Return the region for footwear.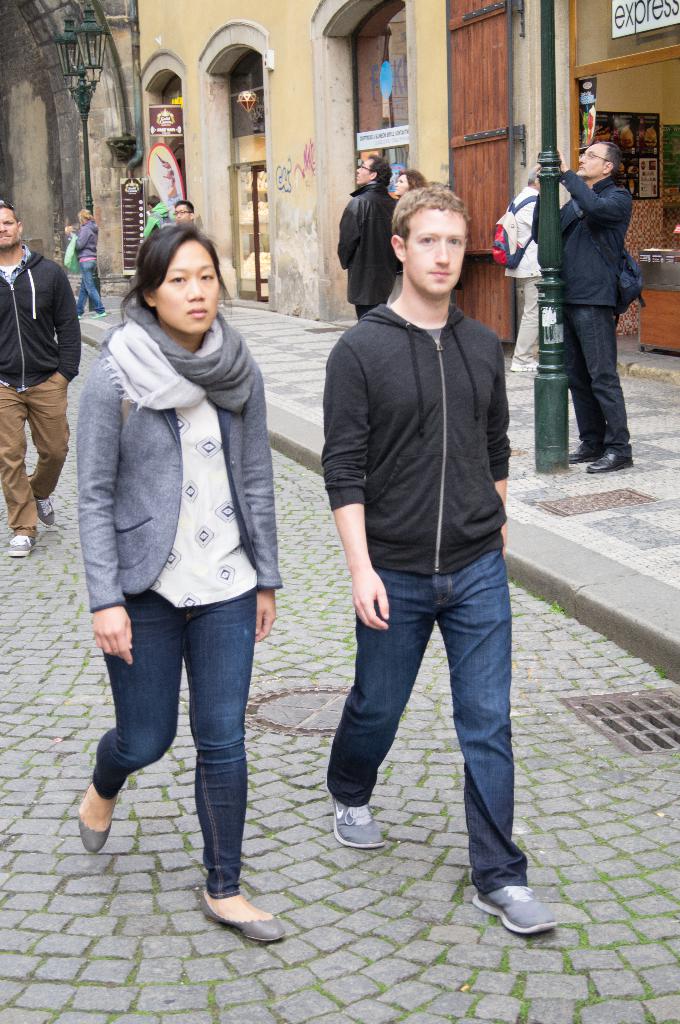
box(77, 814, 112, 854).
